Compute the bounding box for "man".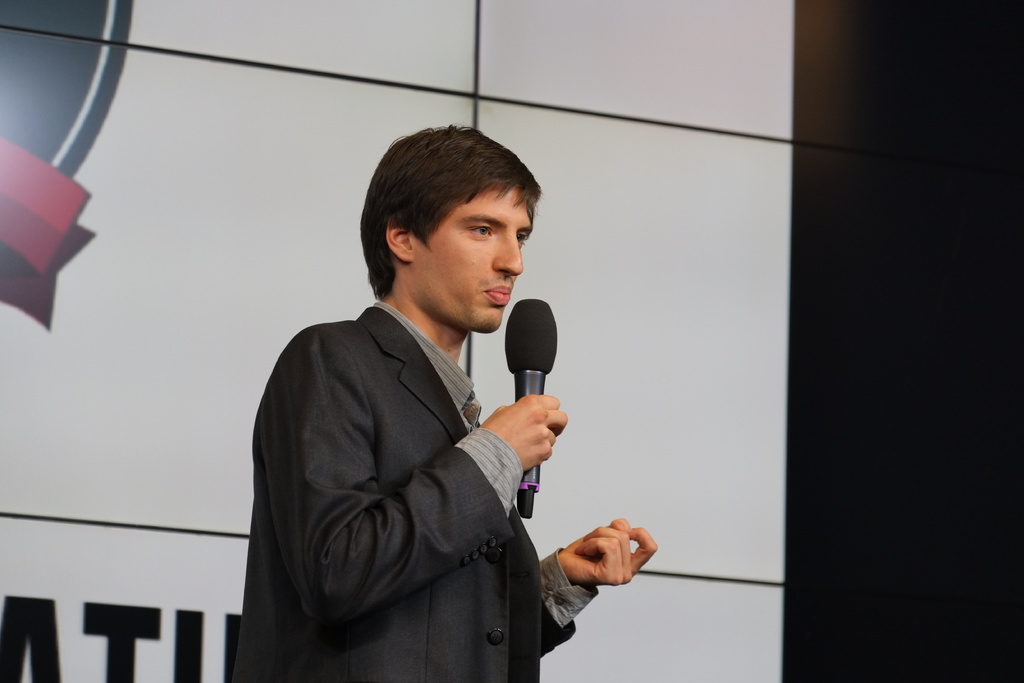
(x1=238, y1=133, x2=609, y2=670).
